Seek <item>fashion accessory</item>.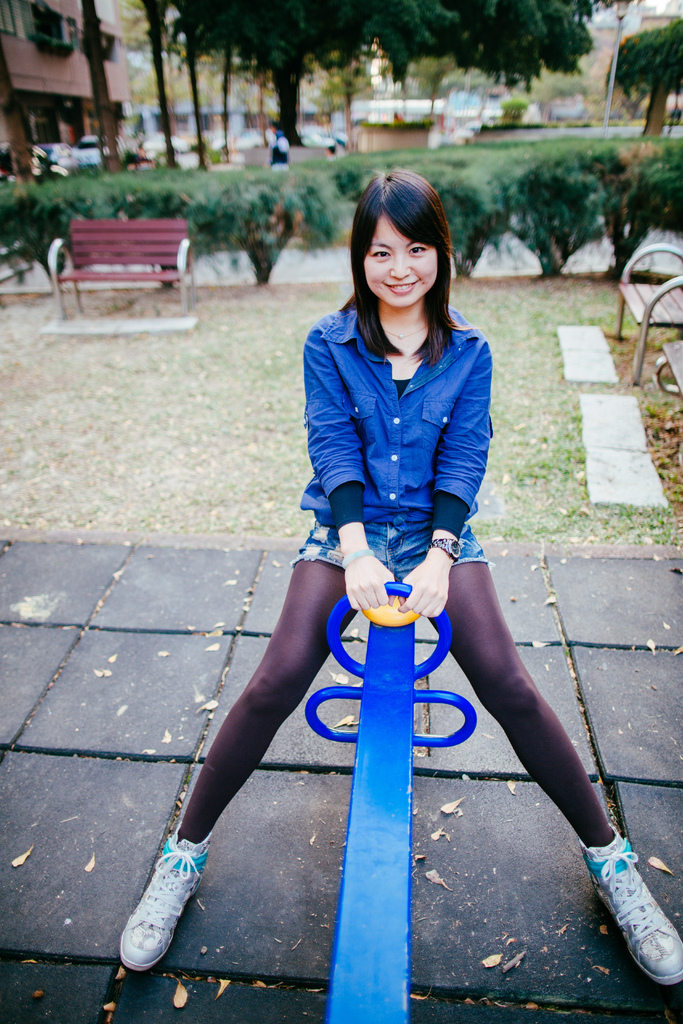
{"x1": 579, "y1": 824, "x2": 682, "y2": 987}.
